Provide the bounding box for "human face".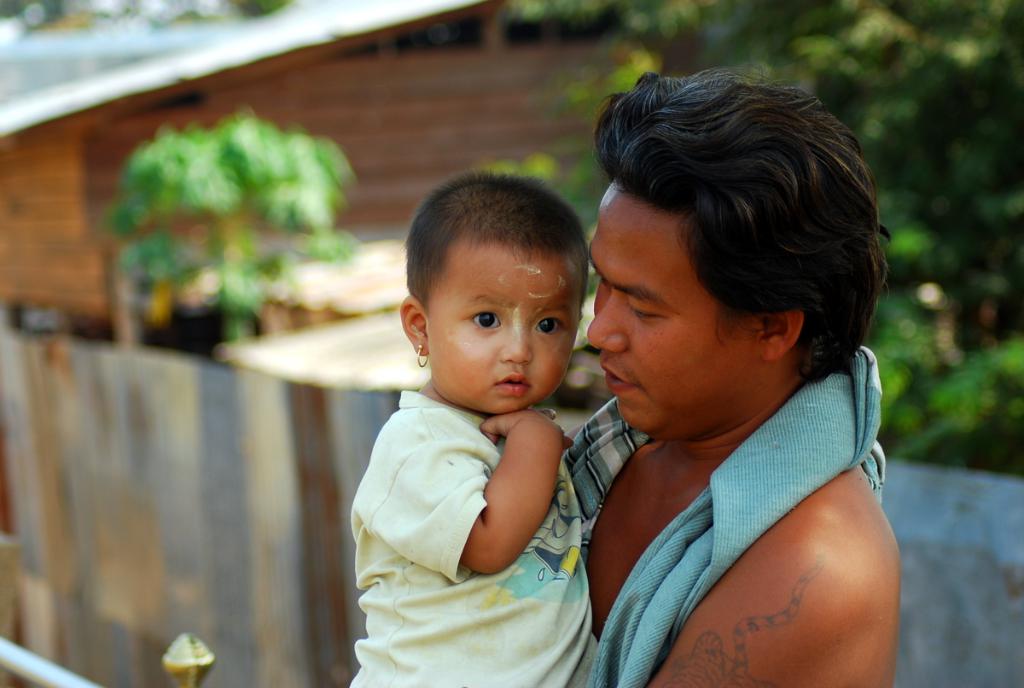
bbox(423, 242, 579, 410).
